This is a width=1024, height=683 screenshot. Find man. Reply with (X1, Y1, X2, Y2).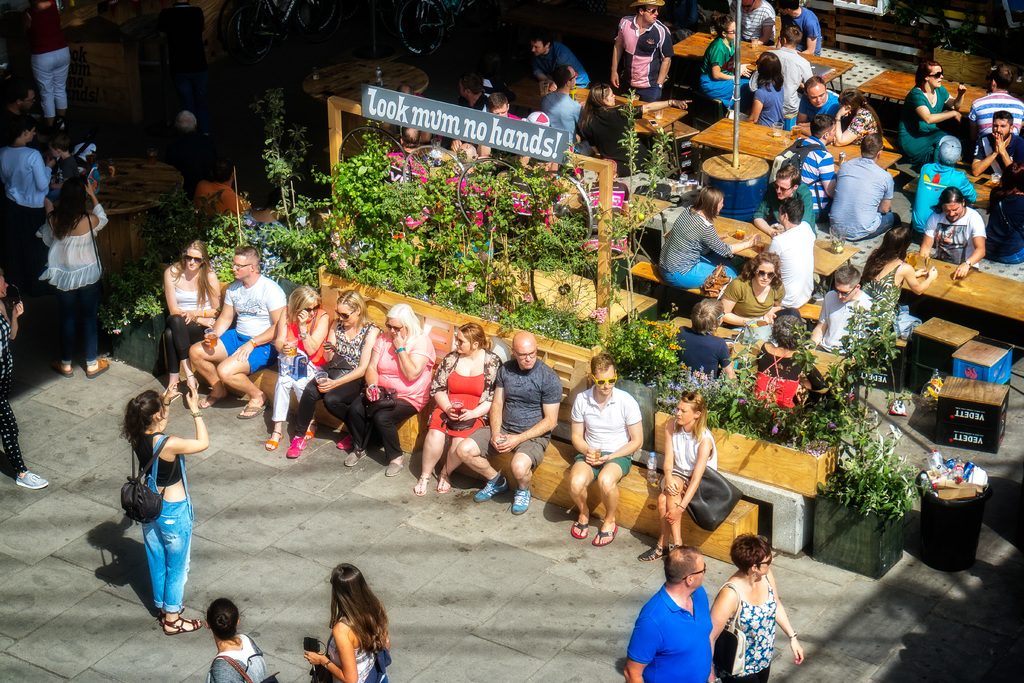
(461, 327, 561, 516).
